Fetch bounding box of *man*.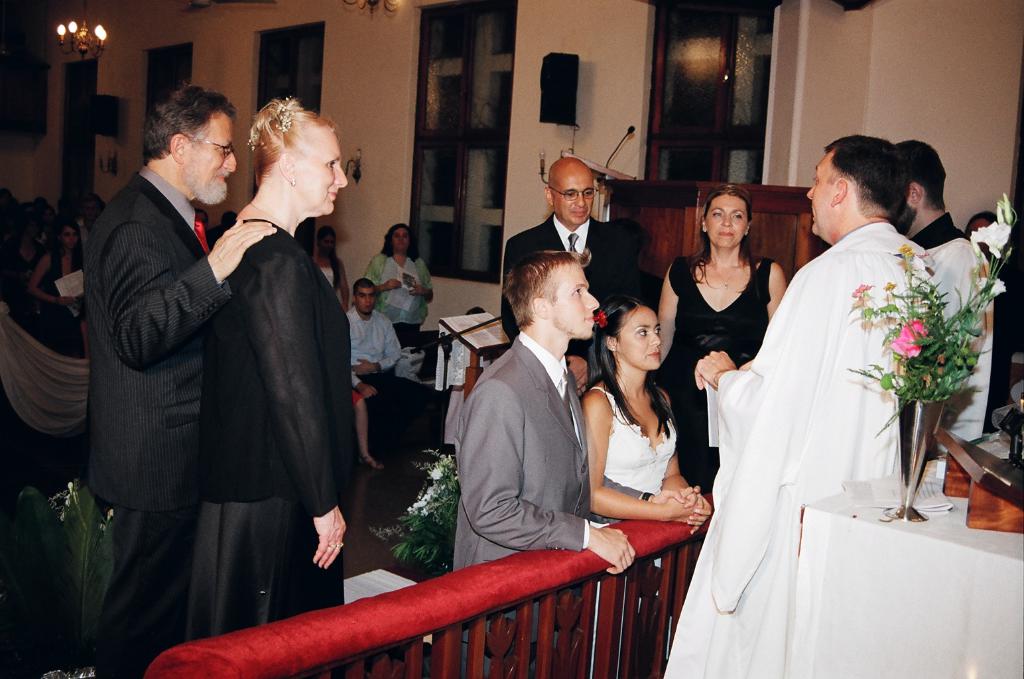
Bbox: l=667, t=137, r=930, b=678.
